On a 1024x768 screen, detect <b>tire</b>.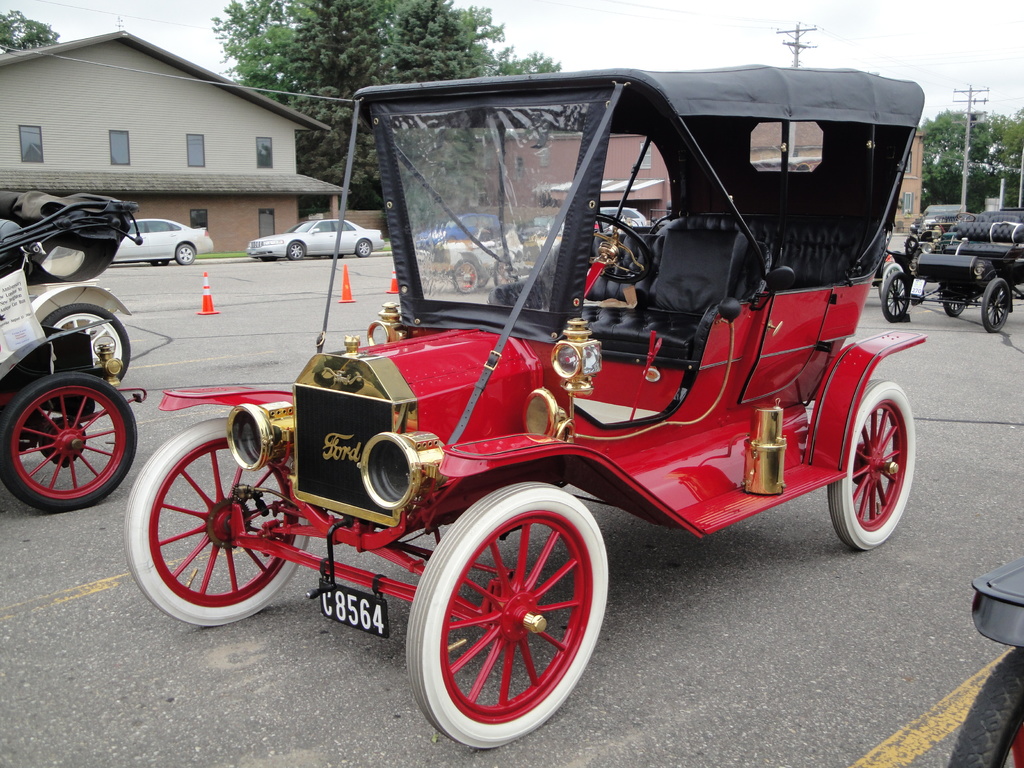
[x1=415, y1=496, x2=604, y2=746].
